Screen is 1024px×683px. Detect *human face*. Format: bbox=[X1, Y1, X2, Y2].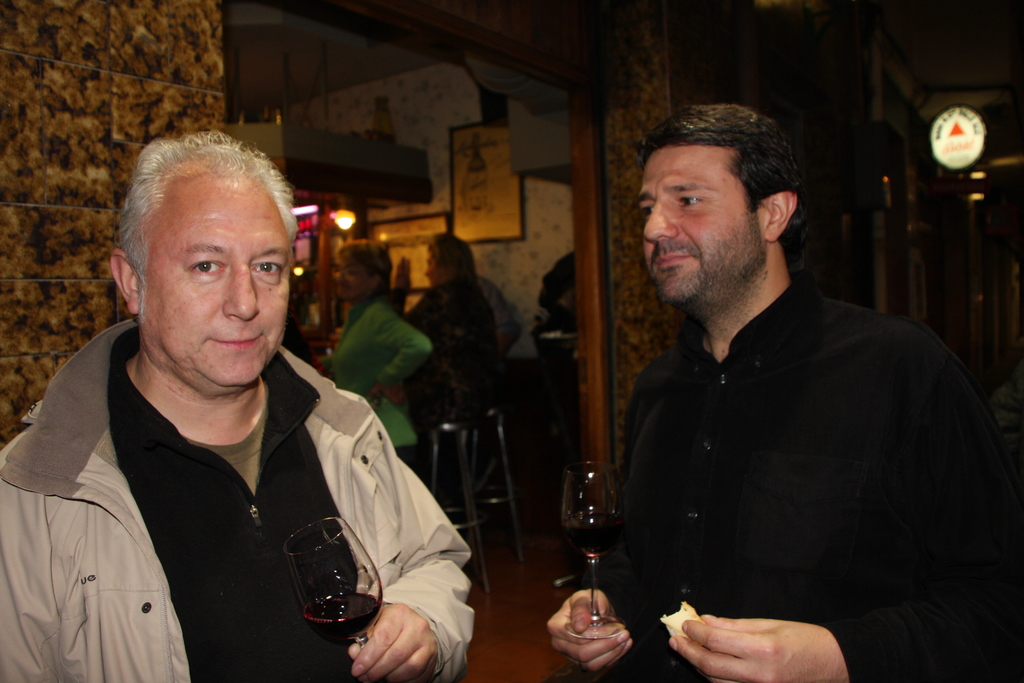
bbox=[134, 163, 287, 388].
